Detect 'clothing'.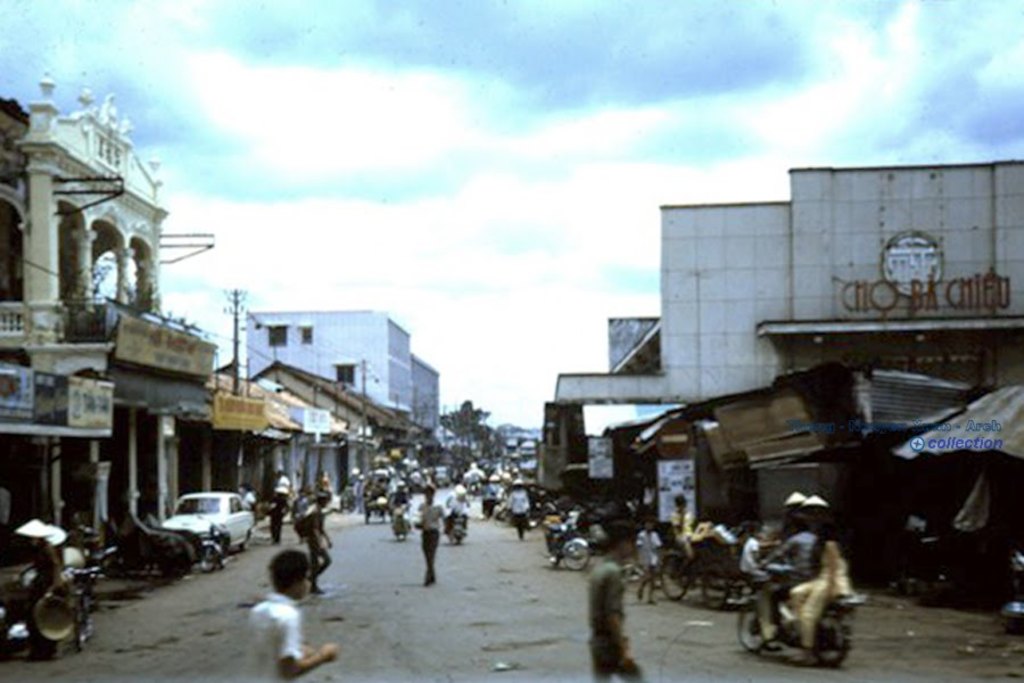
Detected at 266/509/289/542.
